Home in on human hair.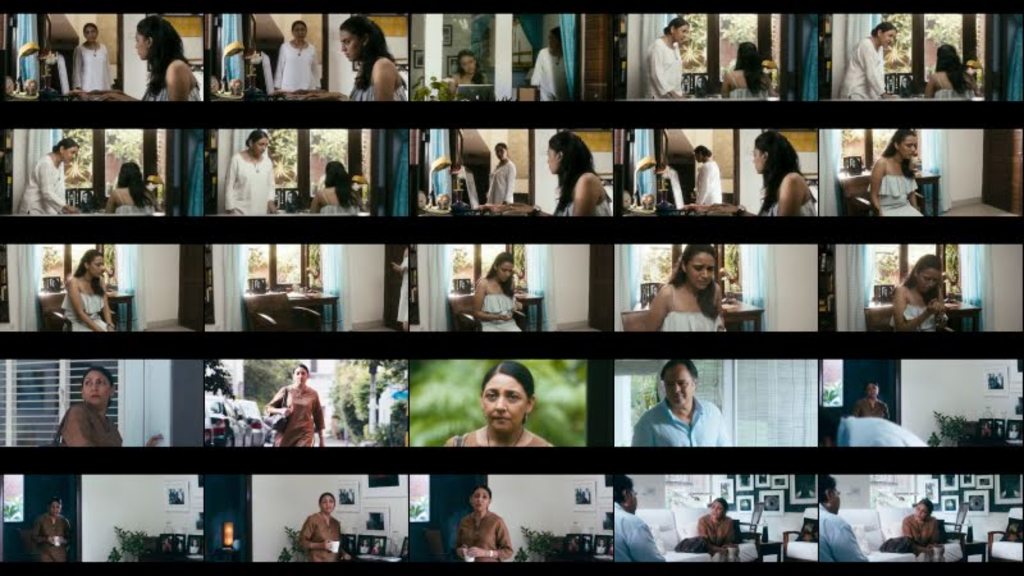
Homed in at <box>718,498,730,520</box>.
